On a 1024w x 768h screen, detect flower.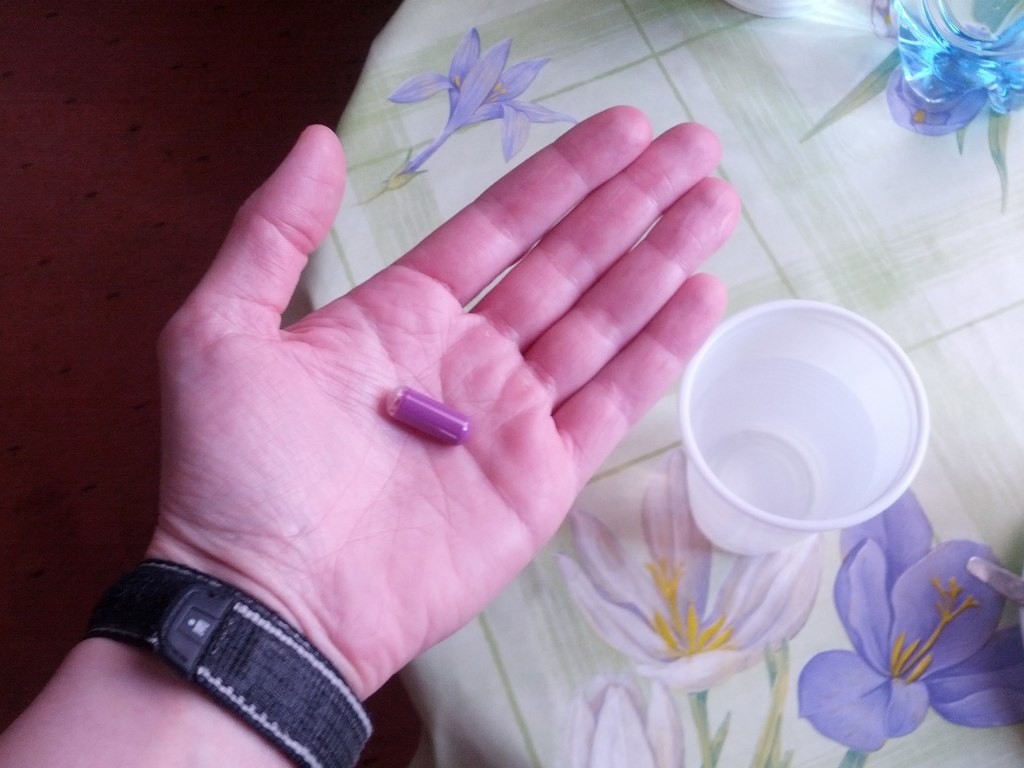
<bbox>810, 549, 996, 746</bbox>.
